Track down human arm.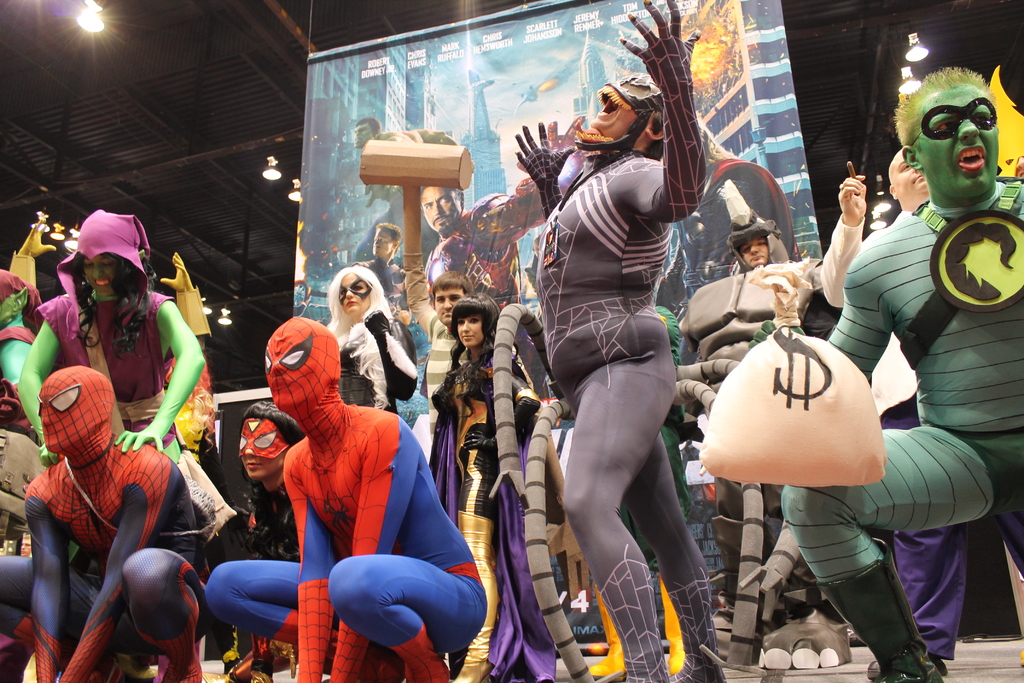
Tracked to region(50, 443, 176, 682).
